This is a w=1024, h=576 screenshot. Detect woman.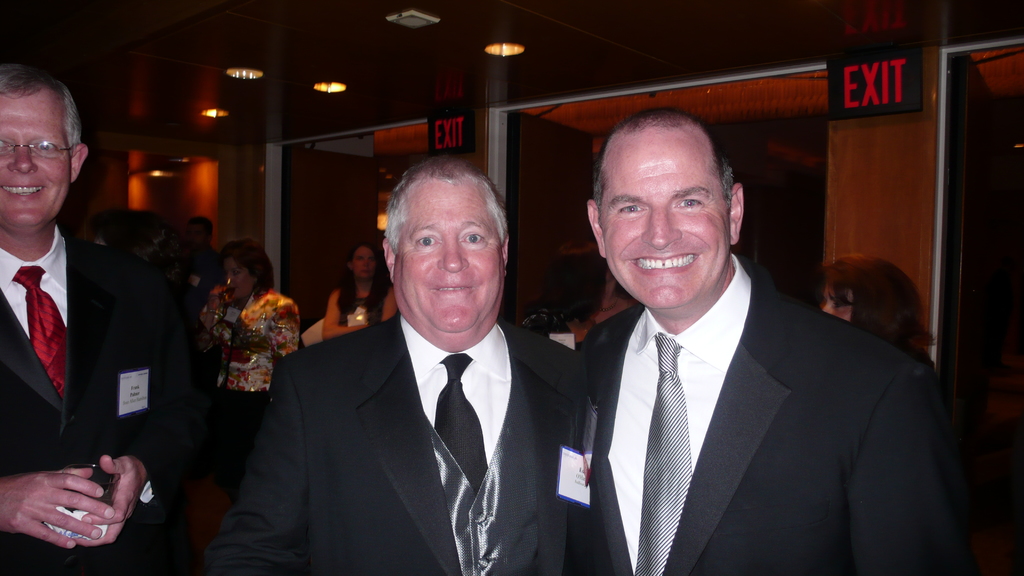
[left=322, top=241, right=416, bottom=336].
